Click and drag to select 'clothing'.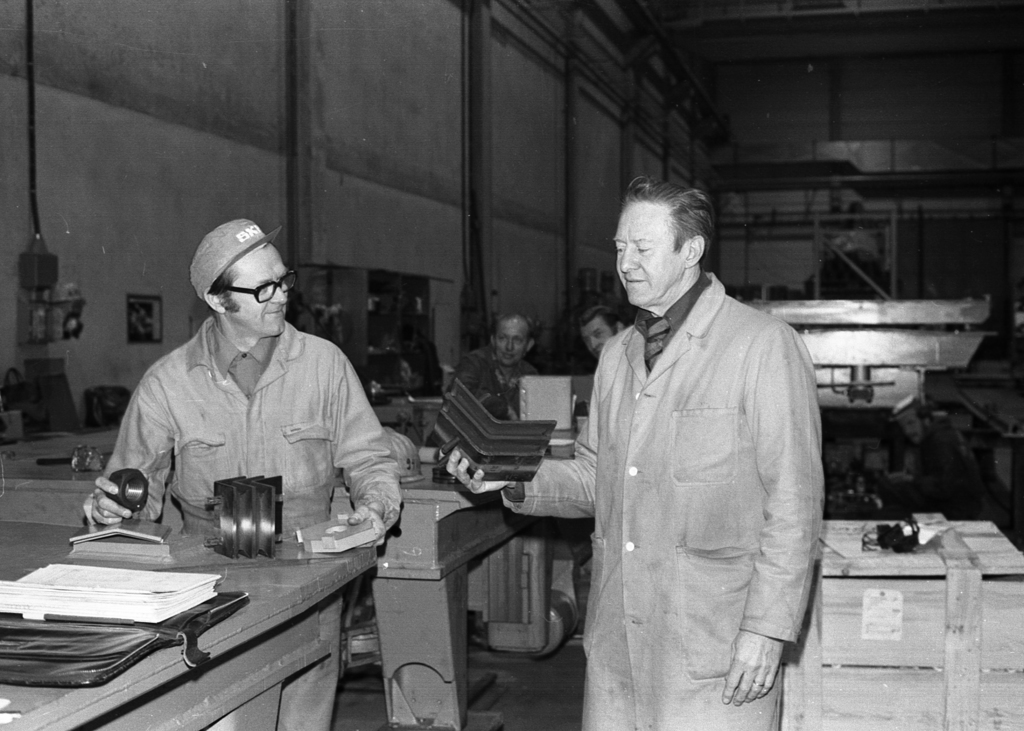
Selection: detection(499, 266, 823, 730).
